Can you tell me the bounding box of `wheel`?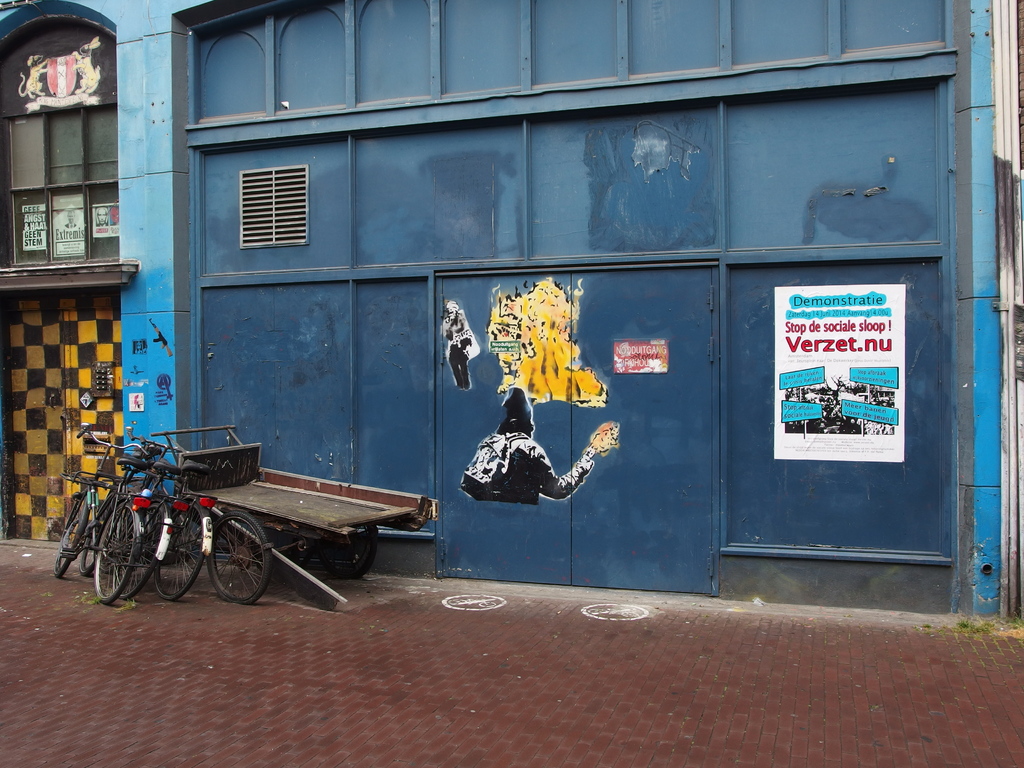
{"left": 207, "top": 511, "right": 268, "bottom": 610}.
